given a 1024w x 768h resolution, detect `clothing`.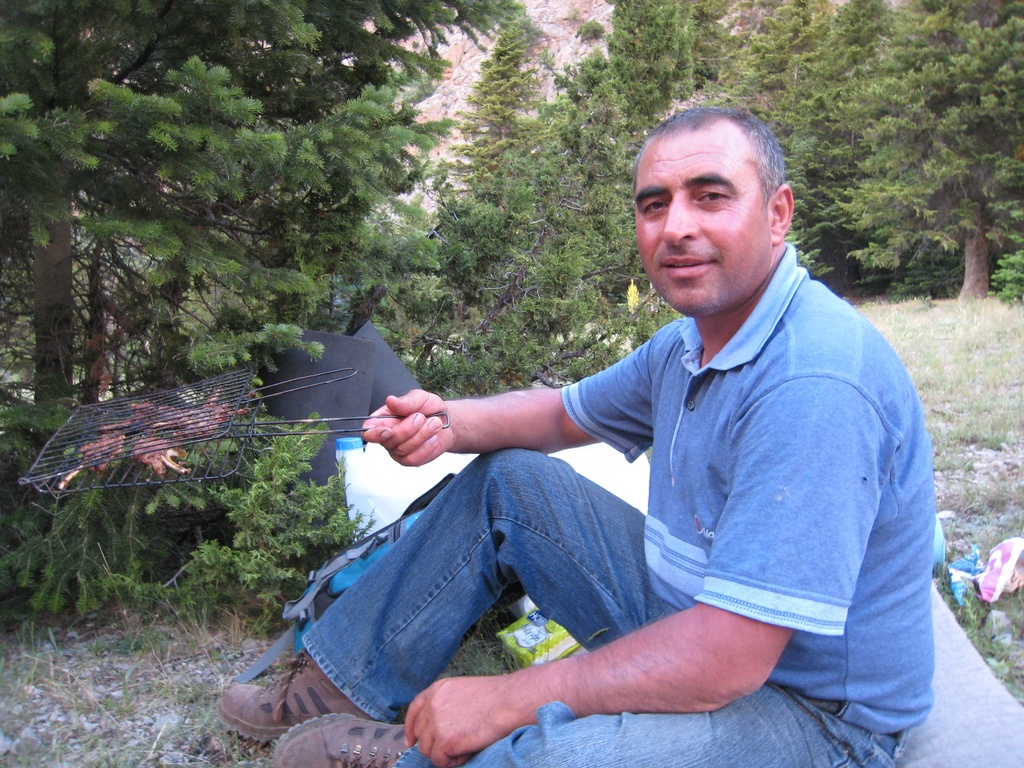
<bbox>303, 246, 935, 767</bbox>.
